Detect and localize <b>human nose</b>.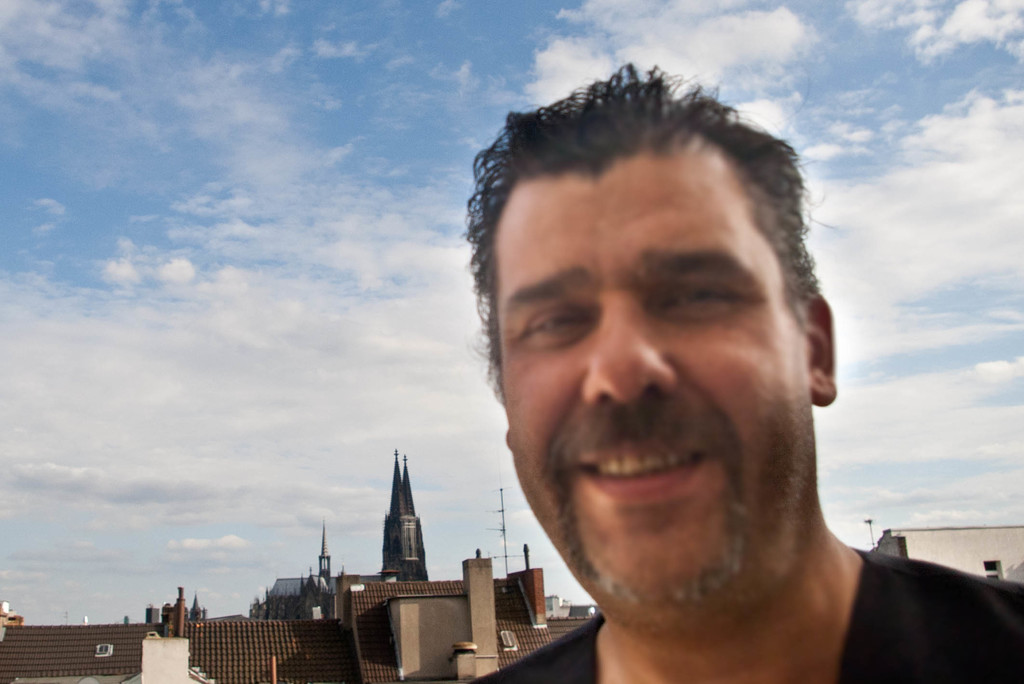
Localized at [577, 298, 682, 405].
